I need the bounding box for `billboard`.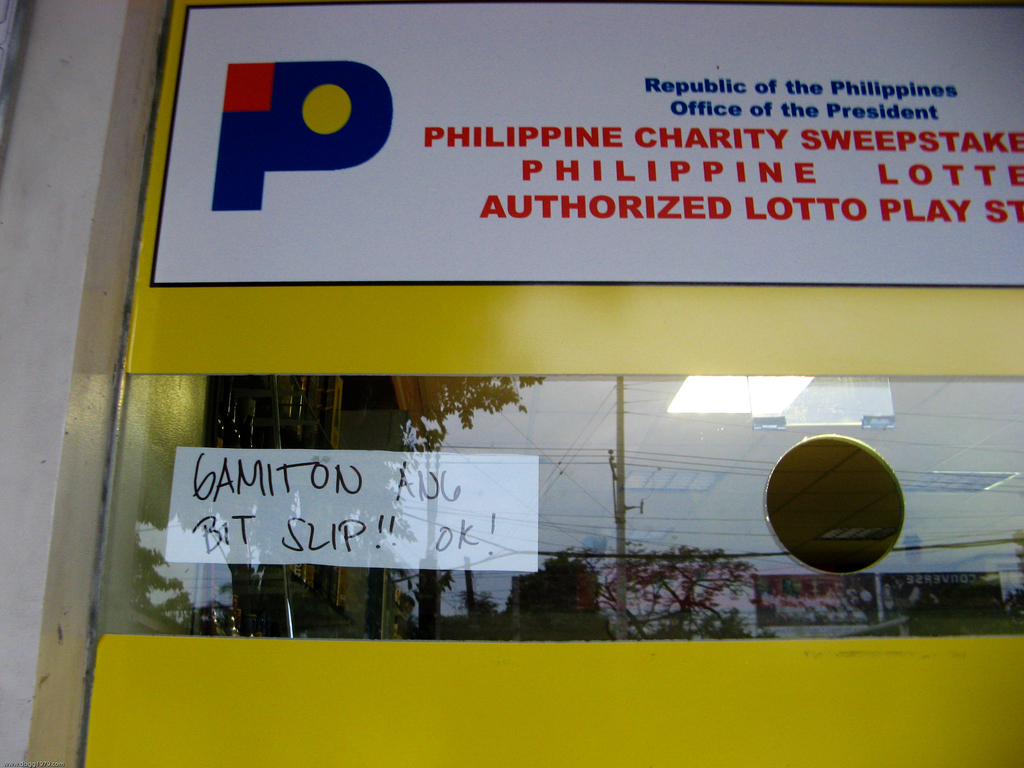
Here it is: l=164, t=445, r=535, b=573.
